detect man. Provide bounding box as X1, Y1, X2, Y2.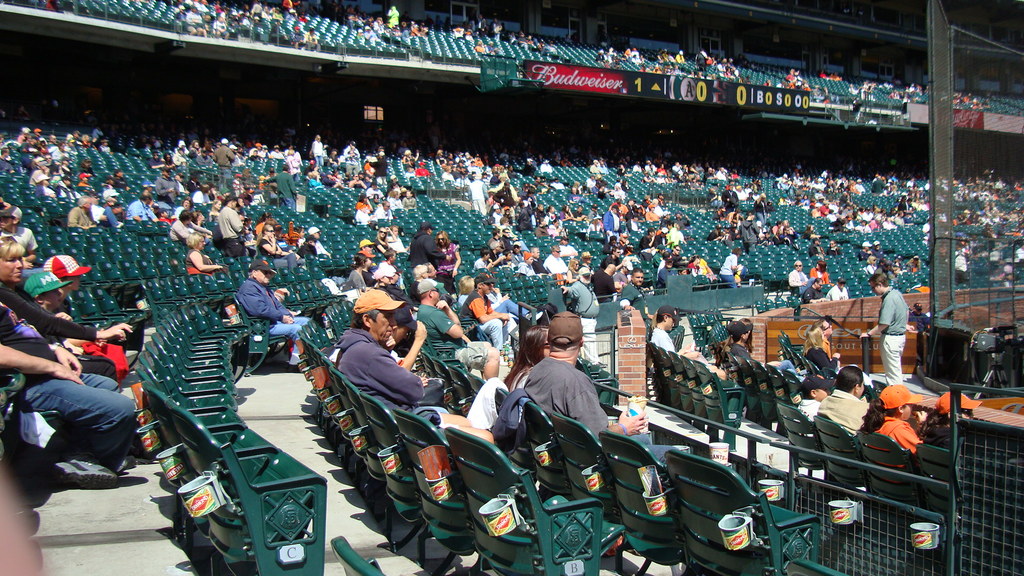
213, 140, 239, 186.
